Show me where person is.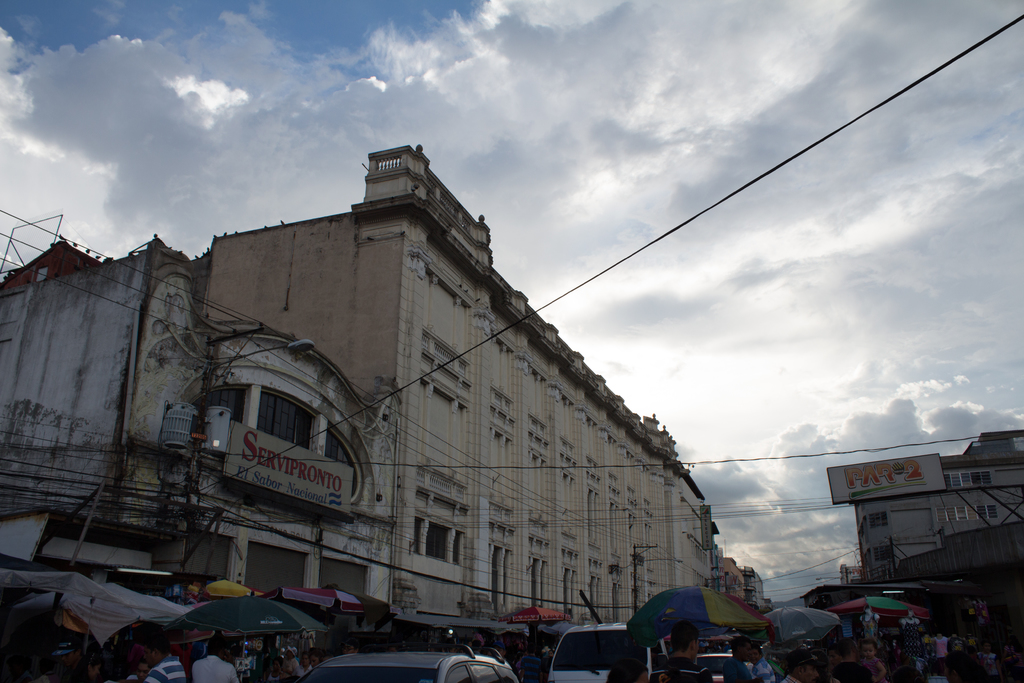
person is at (x1=342, y1=639, x2=360, y2=655).
